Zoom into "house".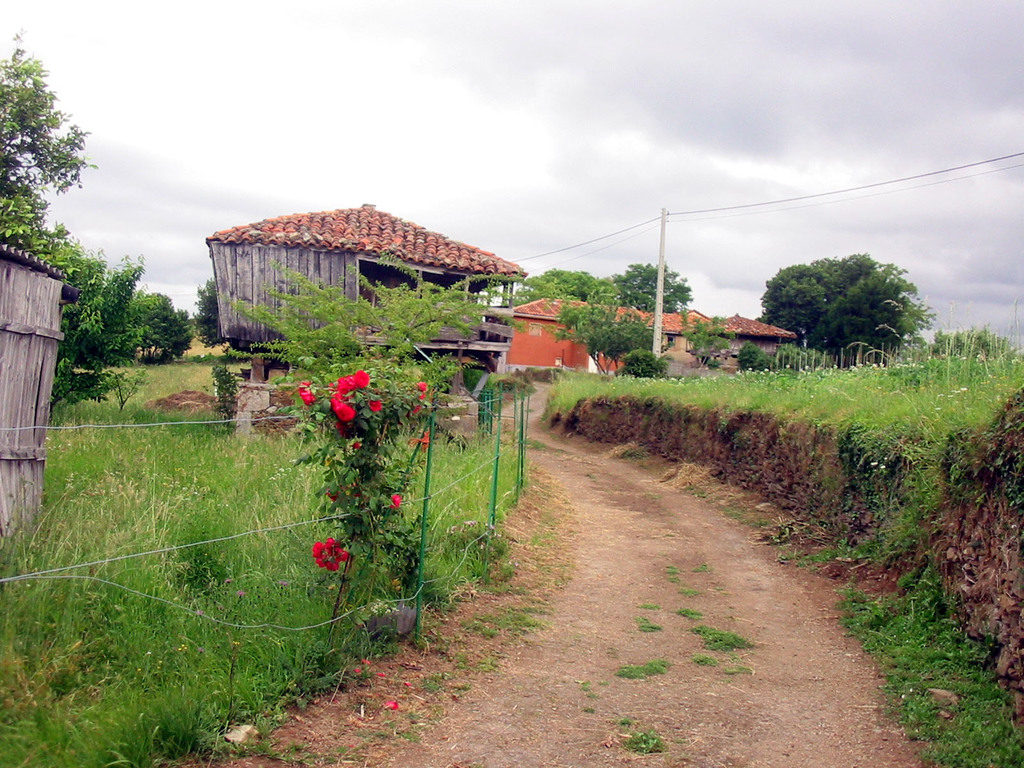
Zoom target: bbox=(488, 291, 577, 395).
